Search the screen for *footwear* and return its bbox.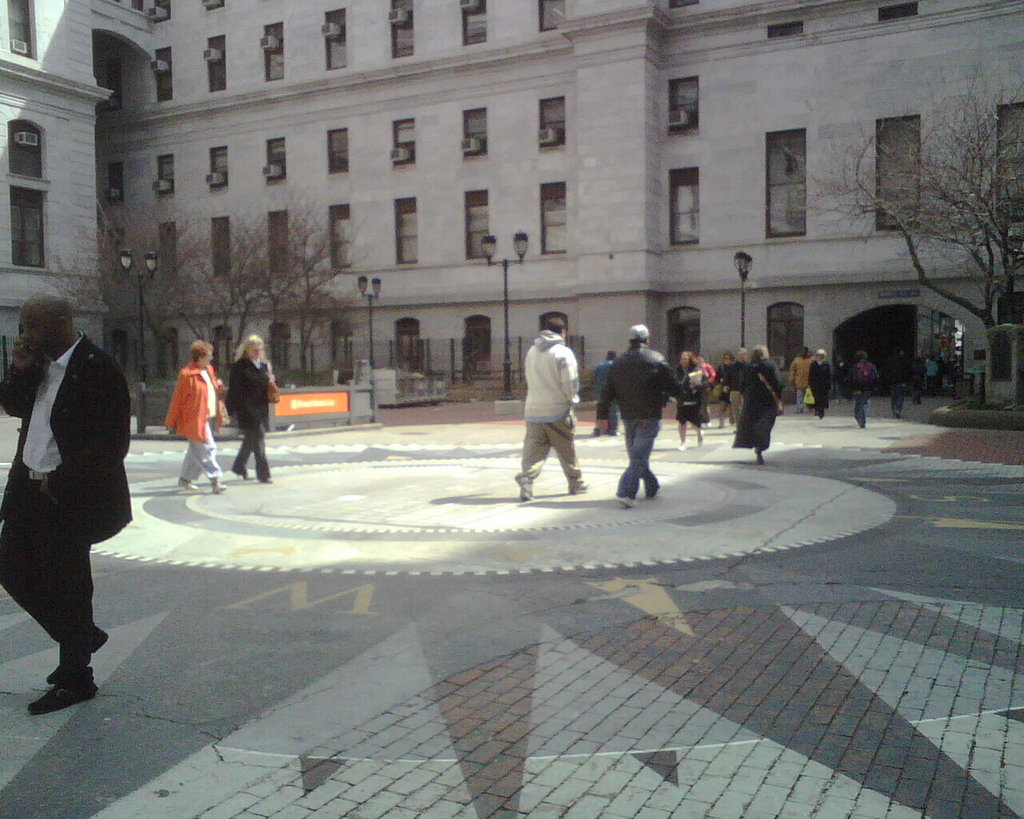
Found: BBox(570, 483, 588, 494).
